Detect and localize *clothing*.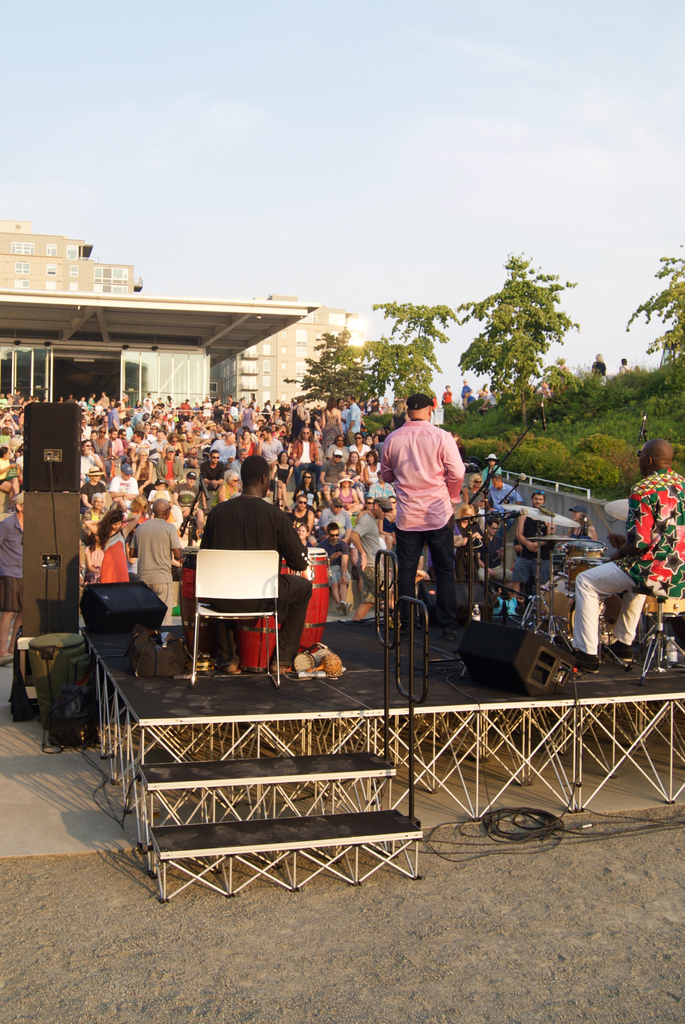
Localized at {"left": 342, "top": 488, "right": 355, "bottom": 502}.
